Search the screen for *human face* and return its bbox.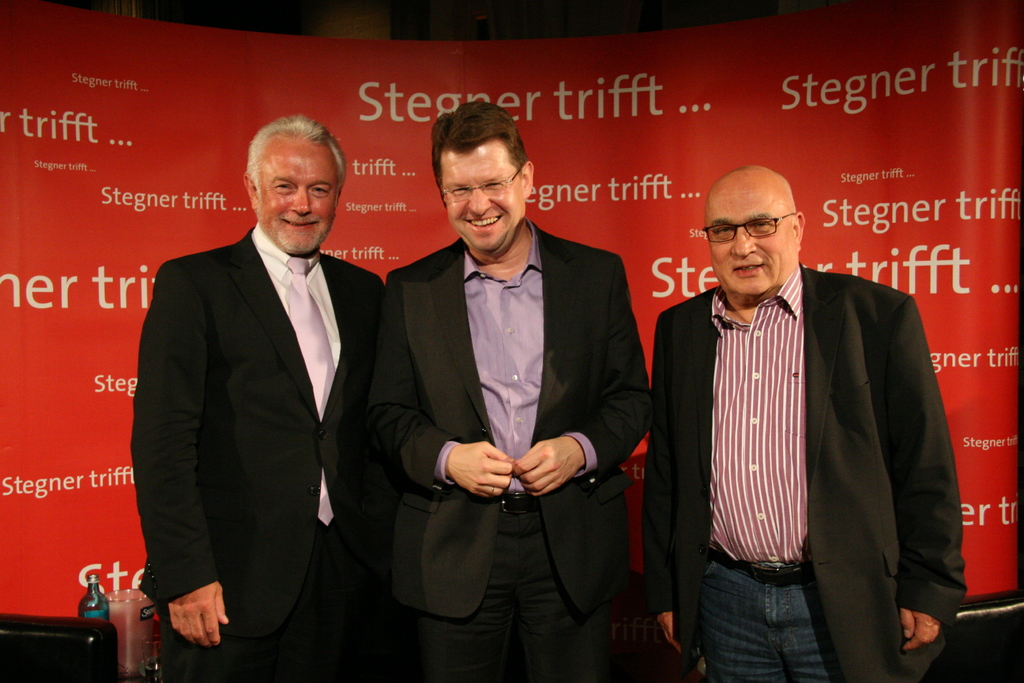
Found: {"x1": 258, "y1": 143, "x2": 337, "y2": 256}.
